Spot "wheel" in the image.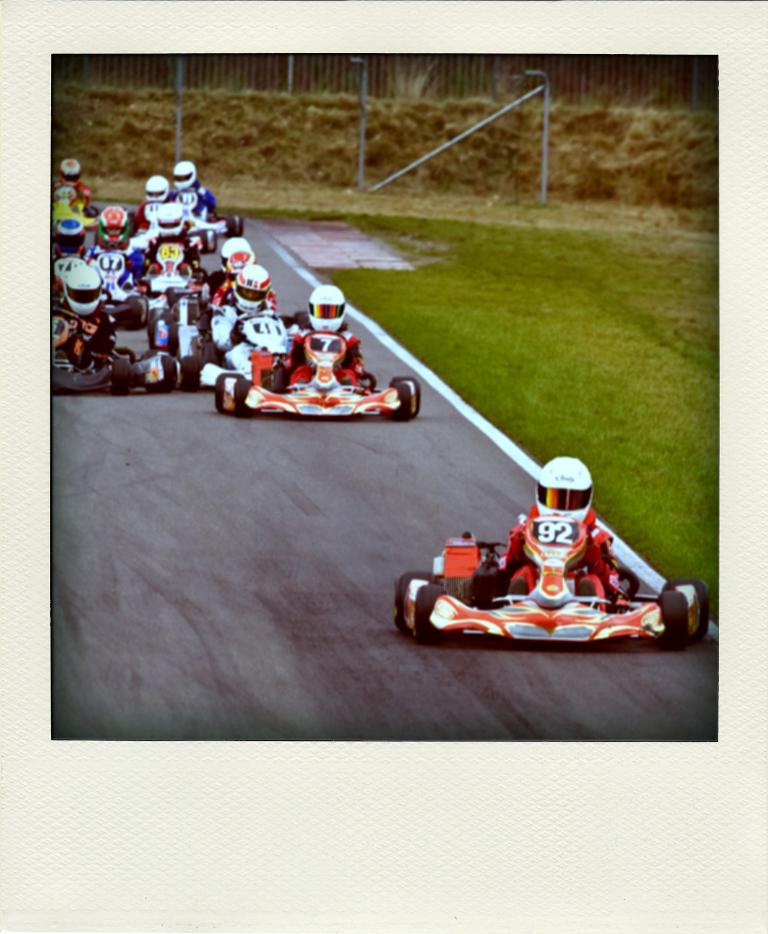
"wheel" found at (608, 553, 637, 598).
